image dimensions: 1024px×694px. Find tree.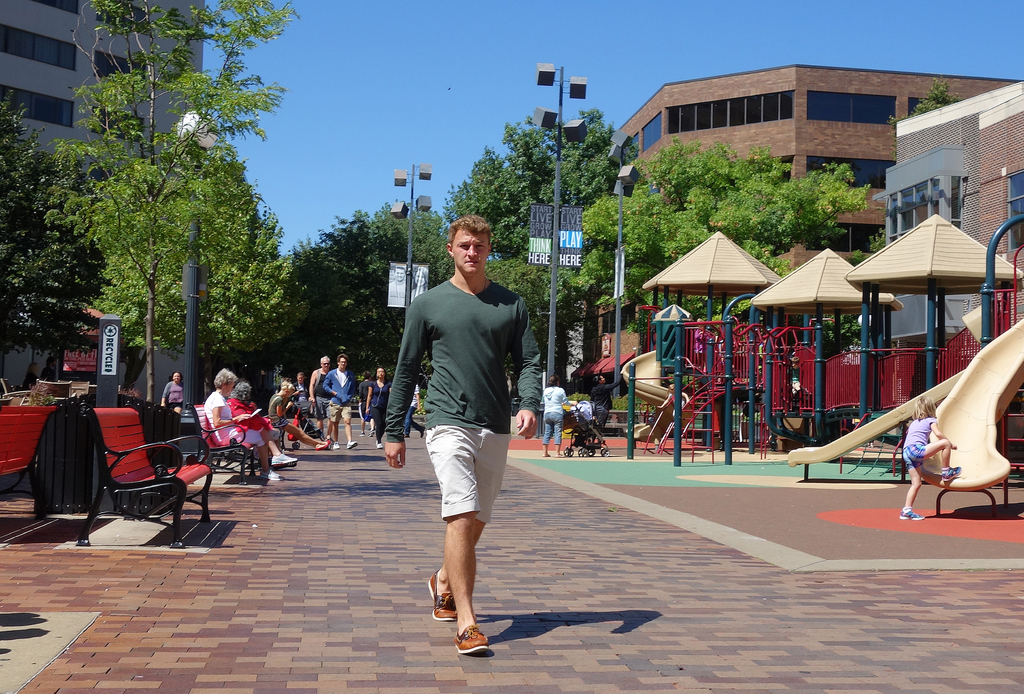
890 76 965 144.
